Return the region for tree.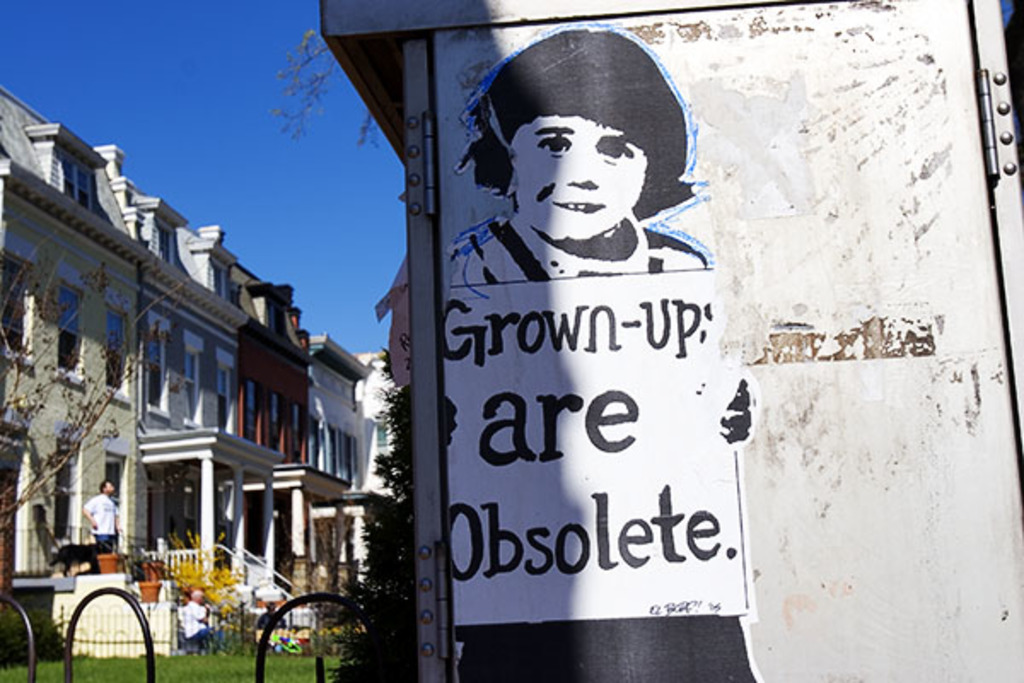
l=321, t=330, r=422, b=681.
